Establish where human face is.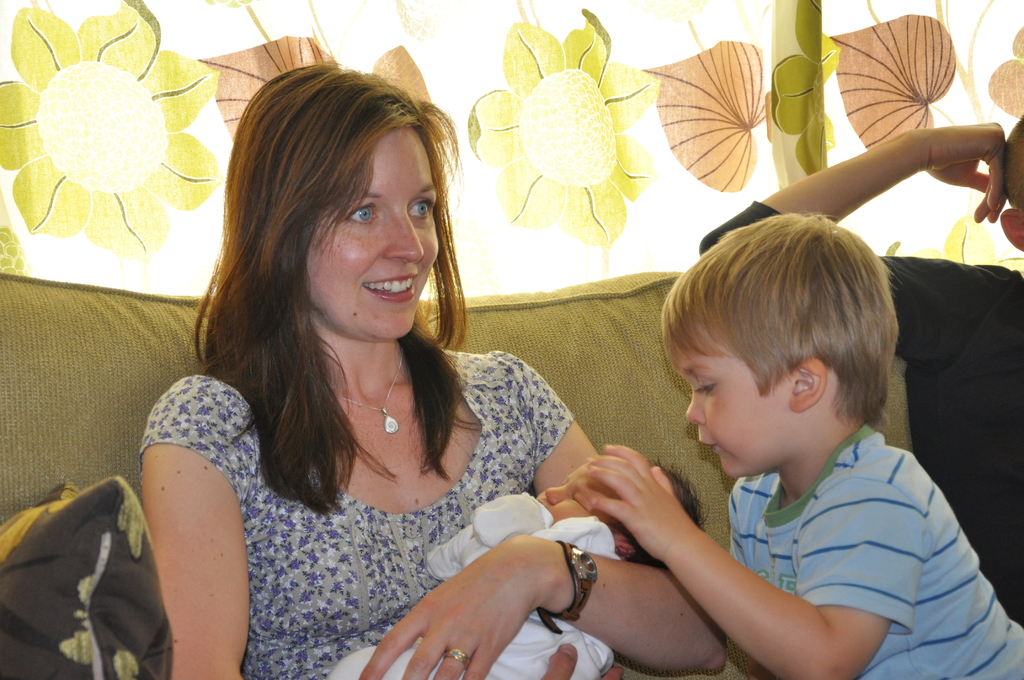
Established at box(305, 125, 438, 343).
